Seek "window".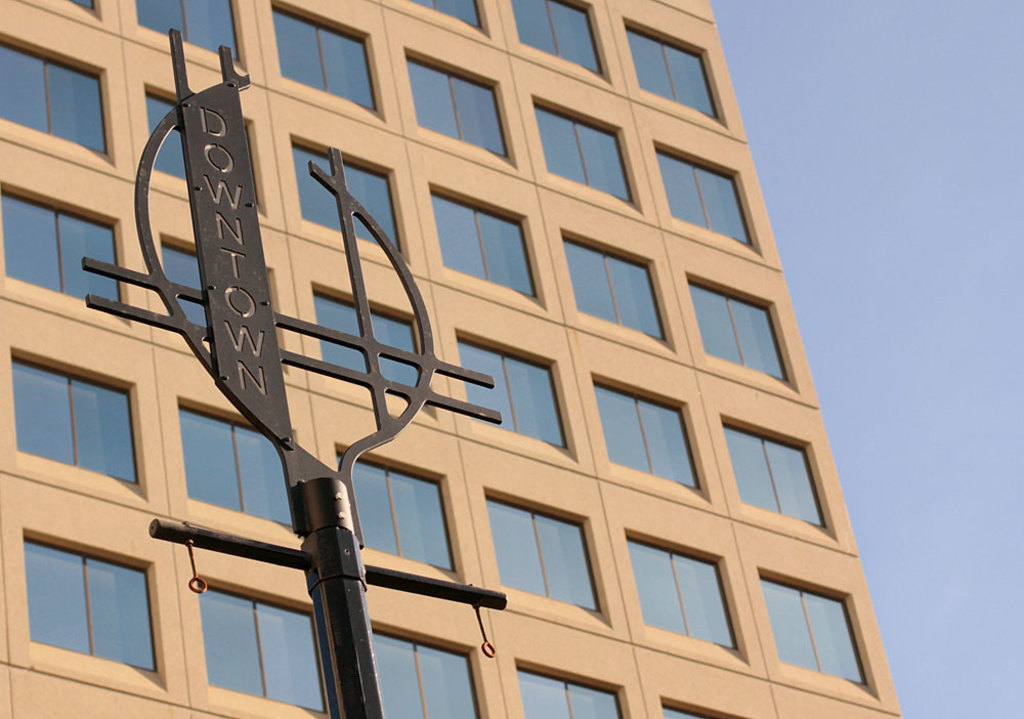
290:140:413:267.
